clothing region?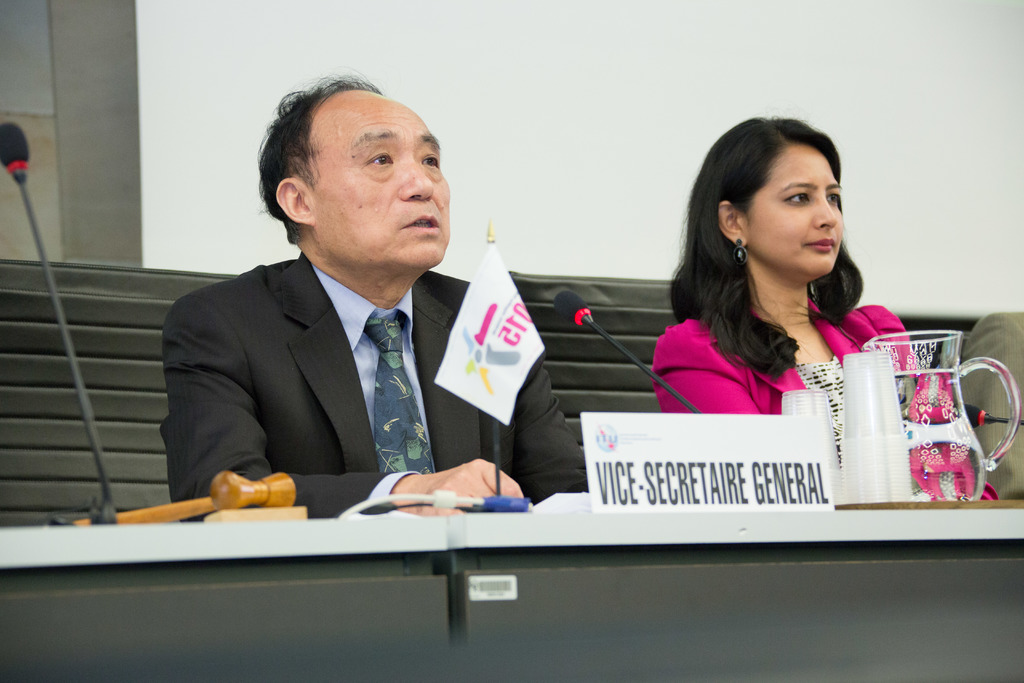
x1=157, y1=251, x2=591, y2=518
